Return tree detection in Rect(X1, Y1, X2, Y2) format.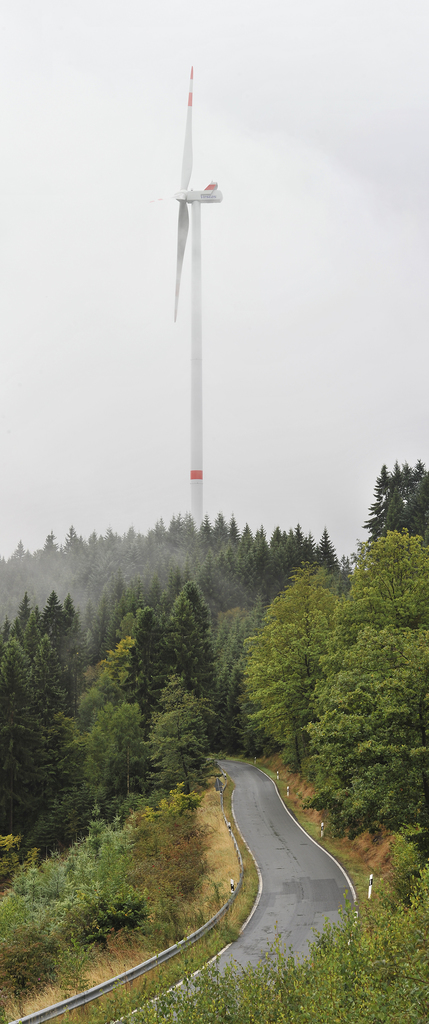
Rect(316, 529, 332, 568).
